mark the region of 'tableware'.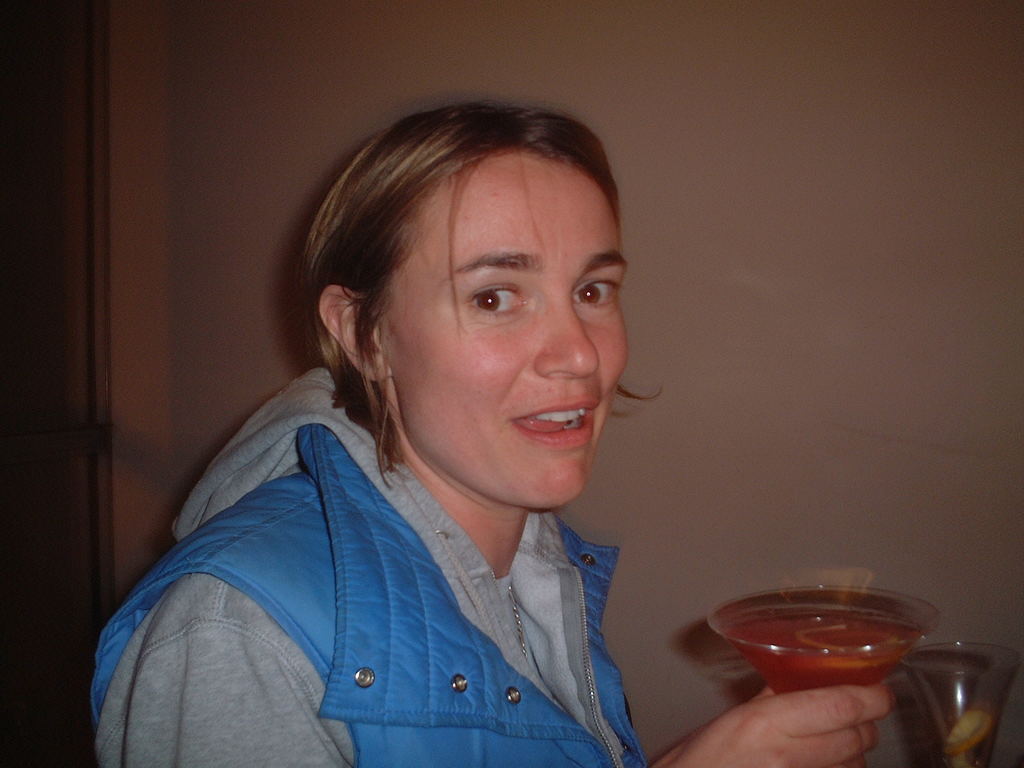
Region: <bbox>706, 583, 936, 688</bbox>.
